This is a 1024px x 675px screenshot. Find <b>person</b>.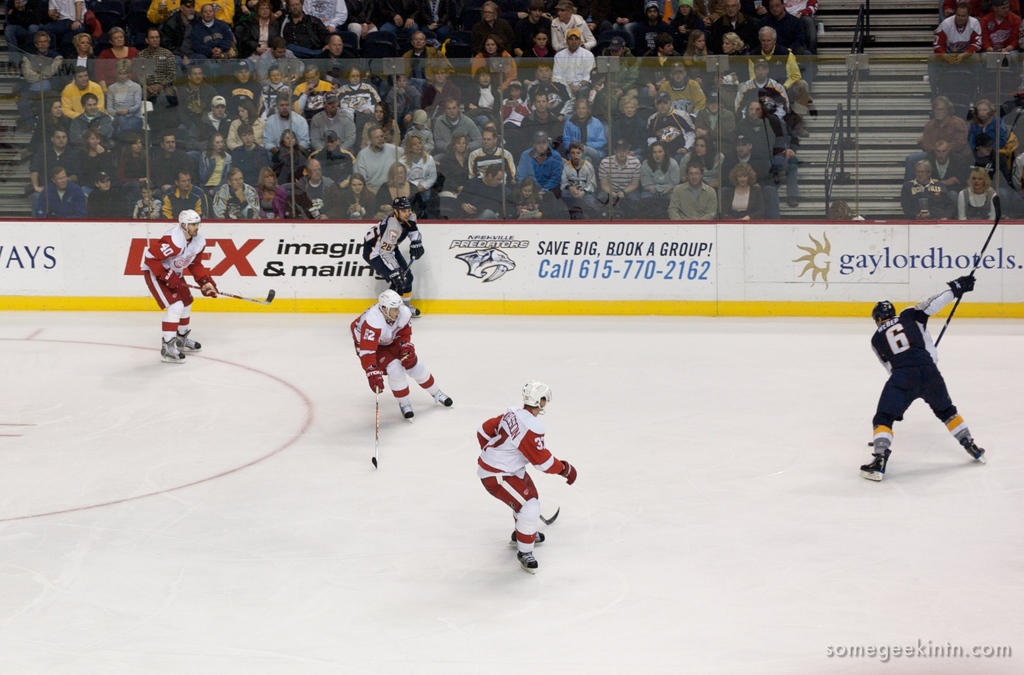
Bounding box: select_region(520, 92, 562, 144).
